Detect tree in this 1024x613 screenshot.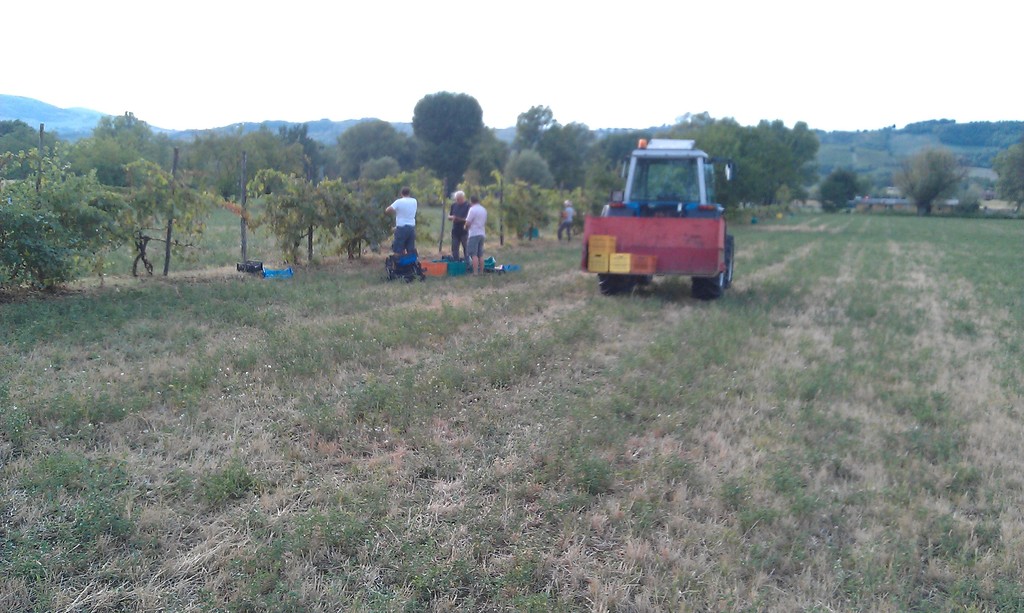
Detection: bbox=[815, 166, 860, 217].
